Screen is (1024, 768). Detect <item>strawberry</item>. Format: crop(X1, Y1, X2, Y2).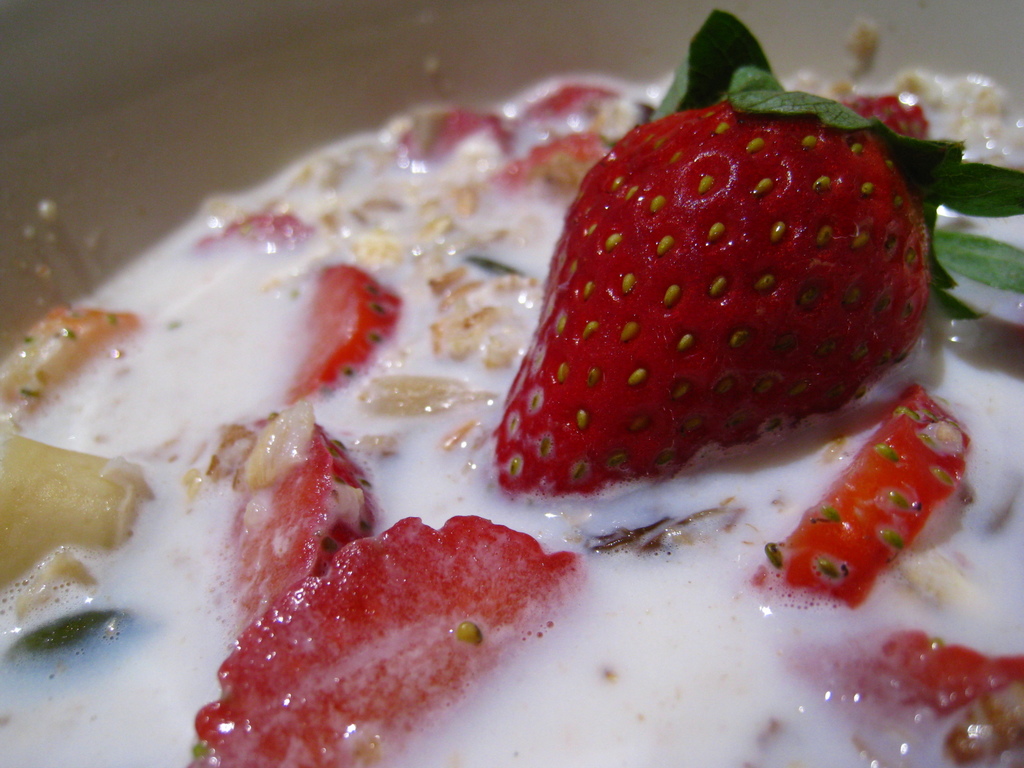
crop(765, 618, 1023, 720).
